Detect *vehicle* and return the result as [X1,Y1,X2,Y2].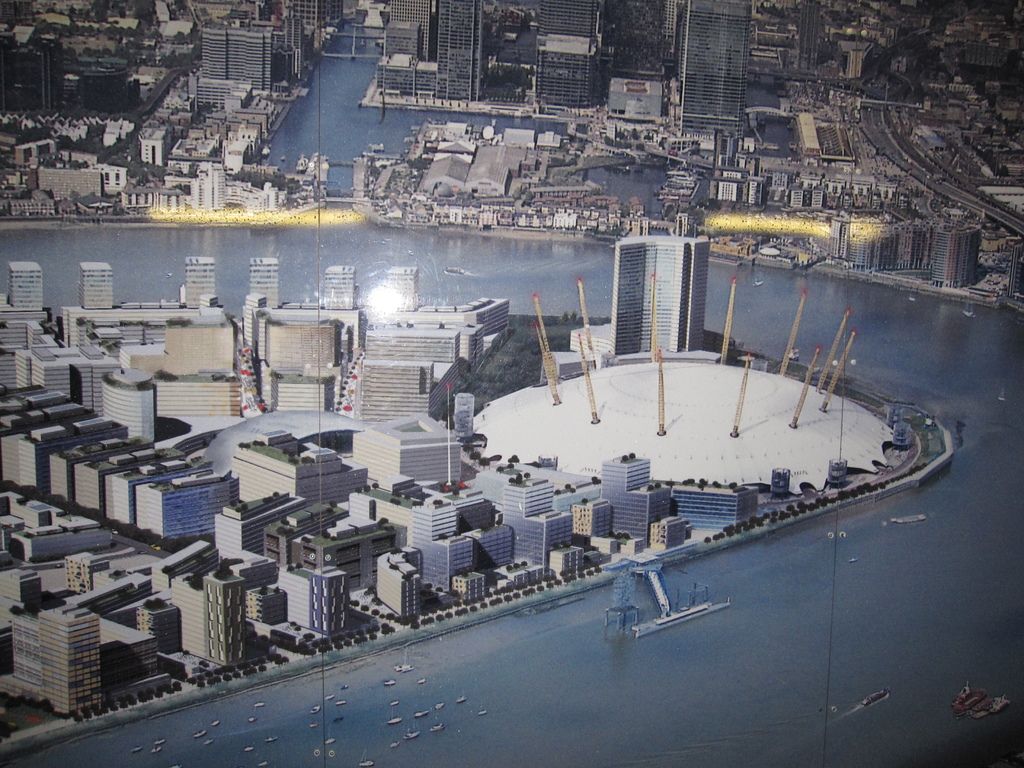
[861,689,889,707].
